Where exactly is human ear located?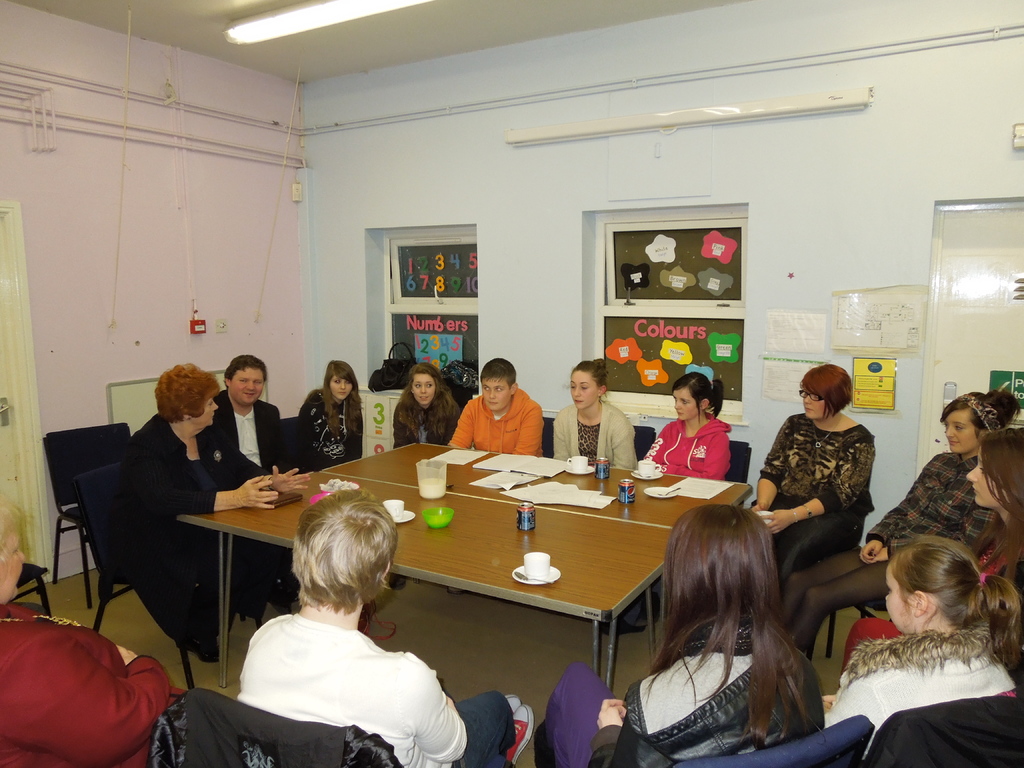
Its bounding box is 509,383,520,394.
